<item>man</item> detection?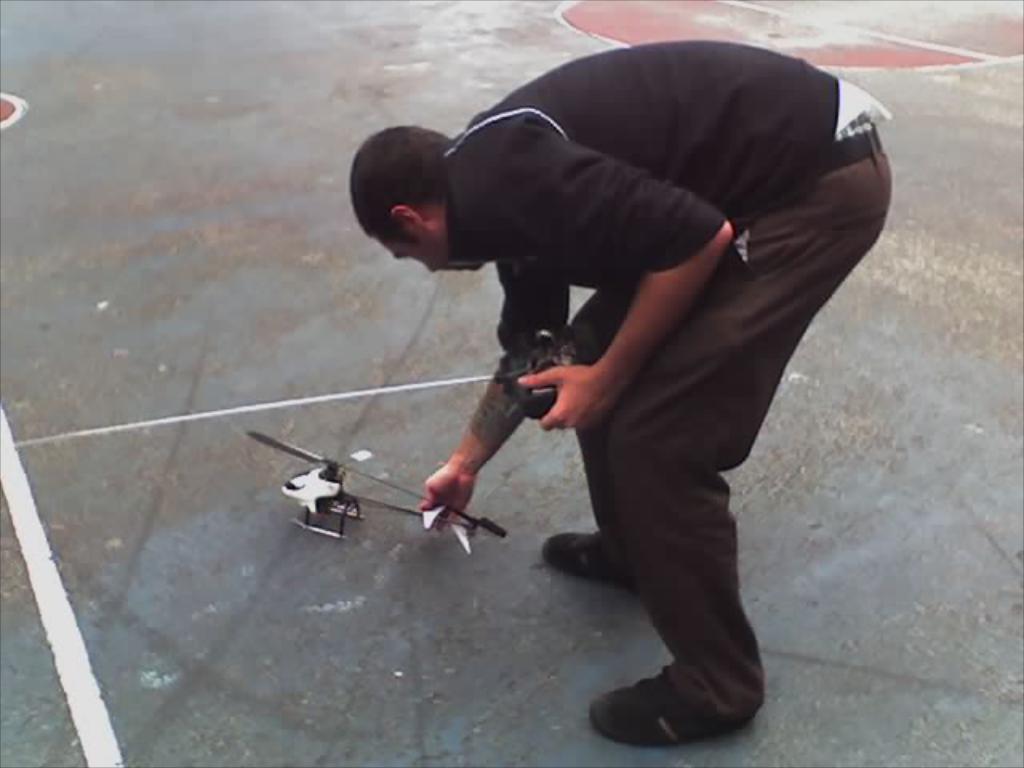
333:48:901:704
